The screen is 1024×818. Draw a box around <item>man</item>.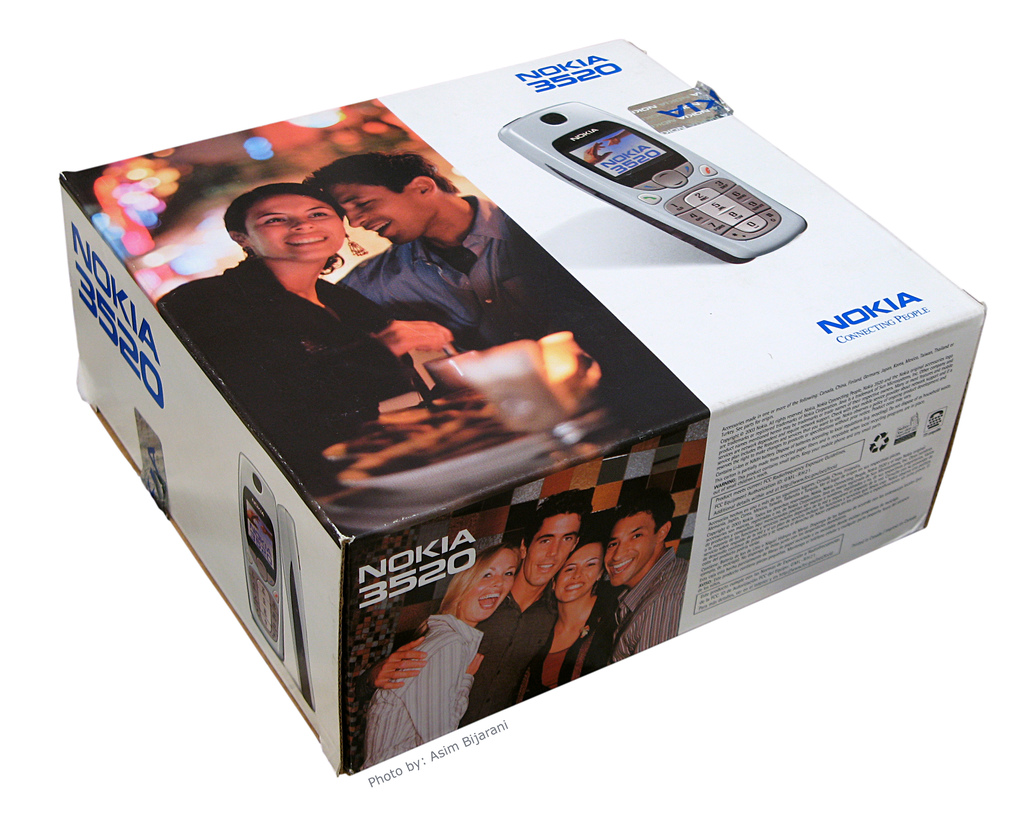
x1=290, y1=147, x2=525, y2=351.
